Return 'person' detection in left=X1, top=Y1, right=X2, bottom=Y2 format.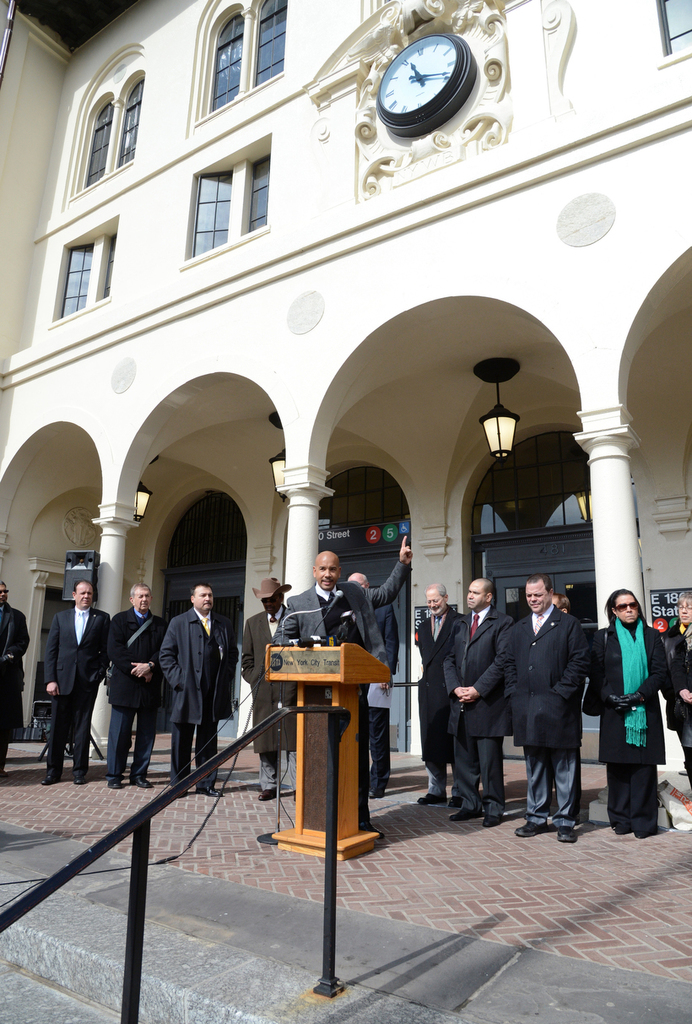
left=602, top=570, right=674, bottom=841.
